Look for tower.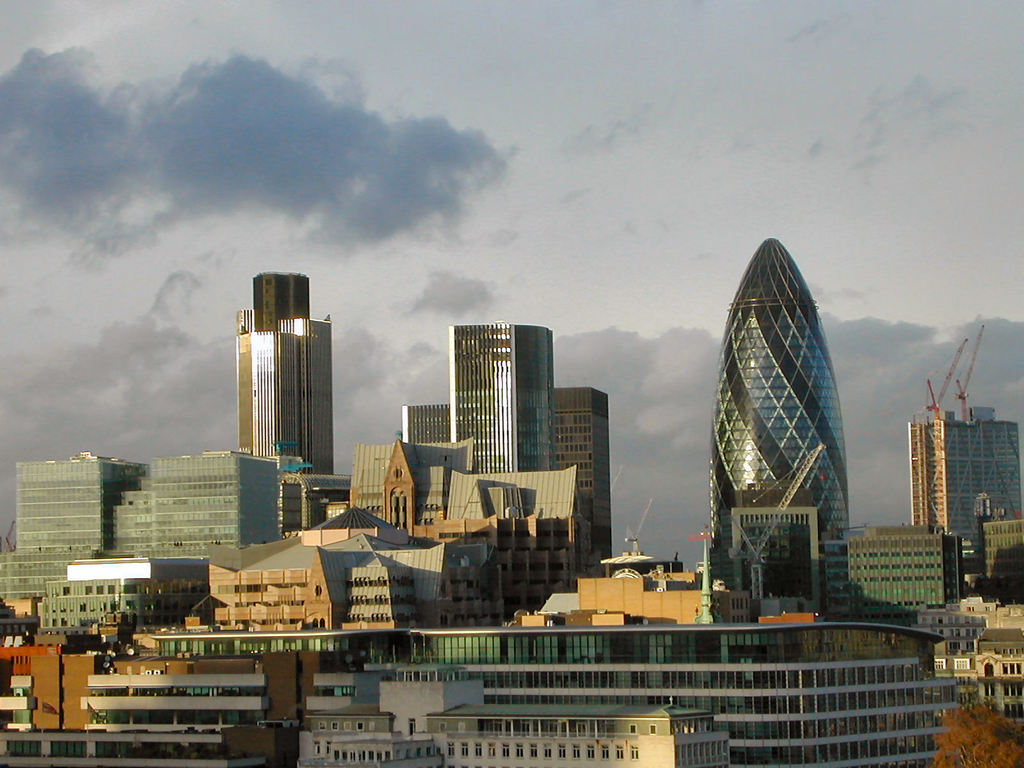
Found: {"x1": 451, "y1": 323, "x2": 554, "y2": 476}.
